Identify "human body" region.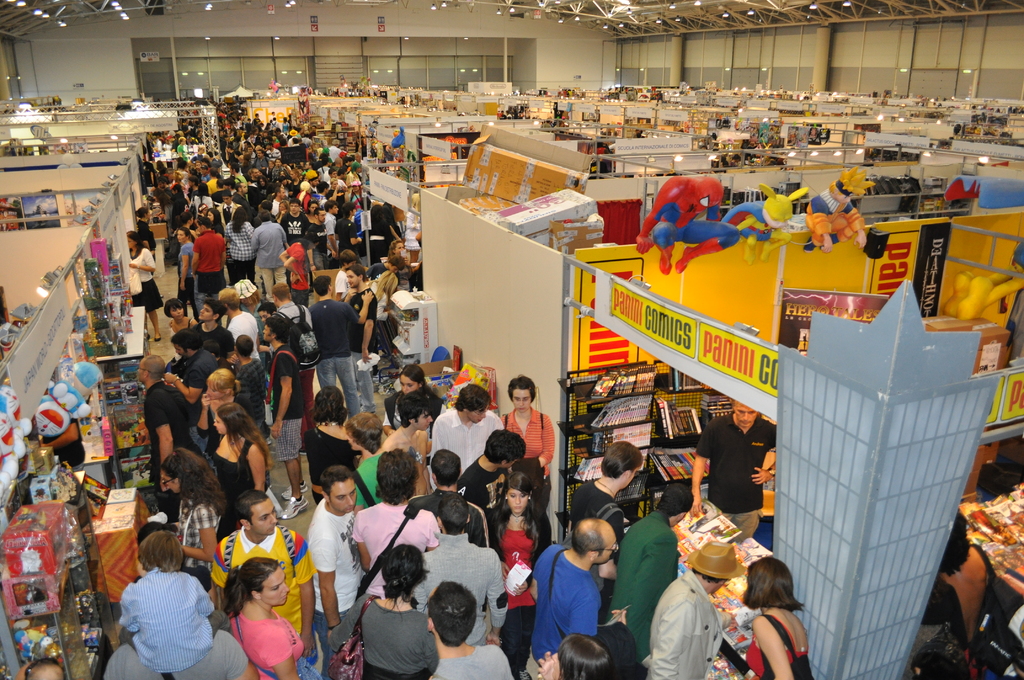
Region: 577:483:620:539.
